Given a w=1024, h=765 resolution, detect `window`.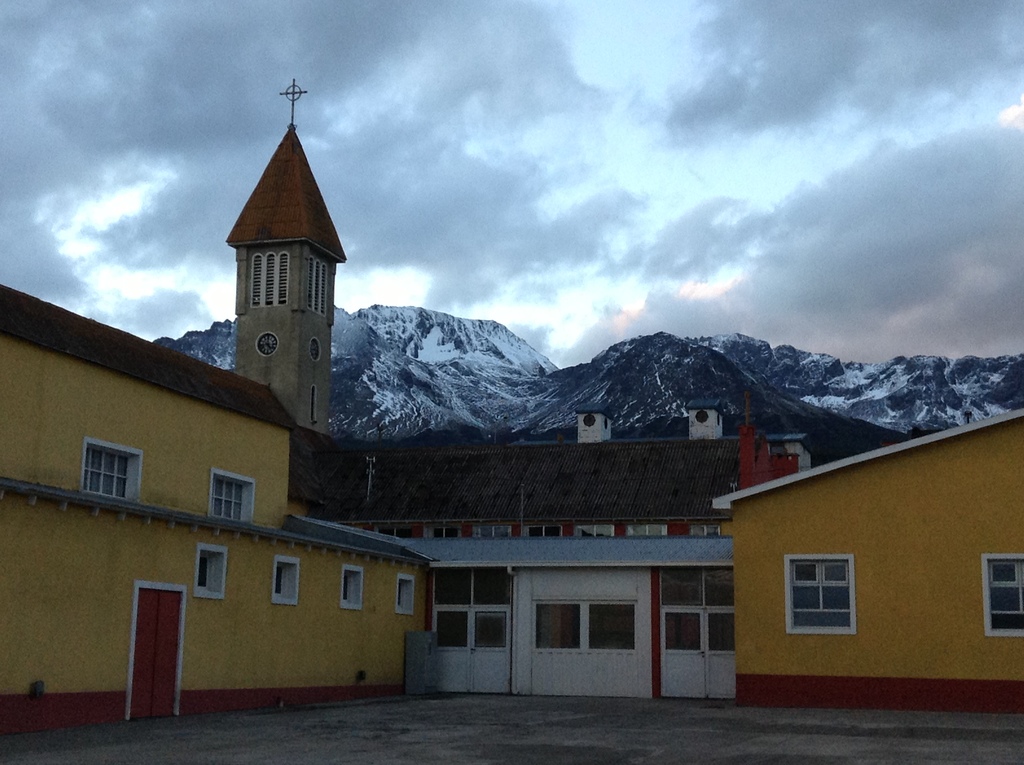
box(60, 433, 137, 522).
